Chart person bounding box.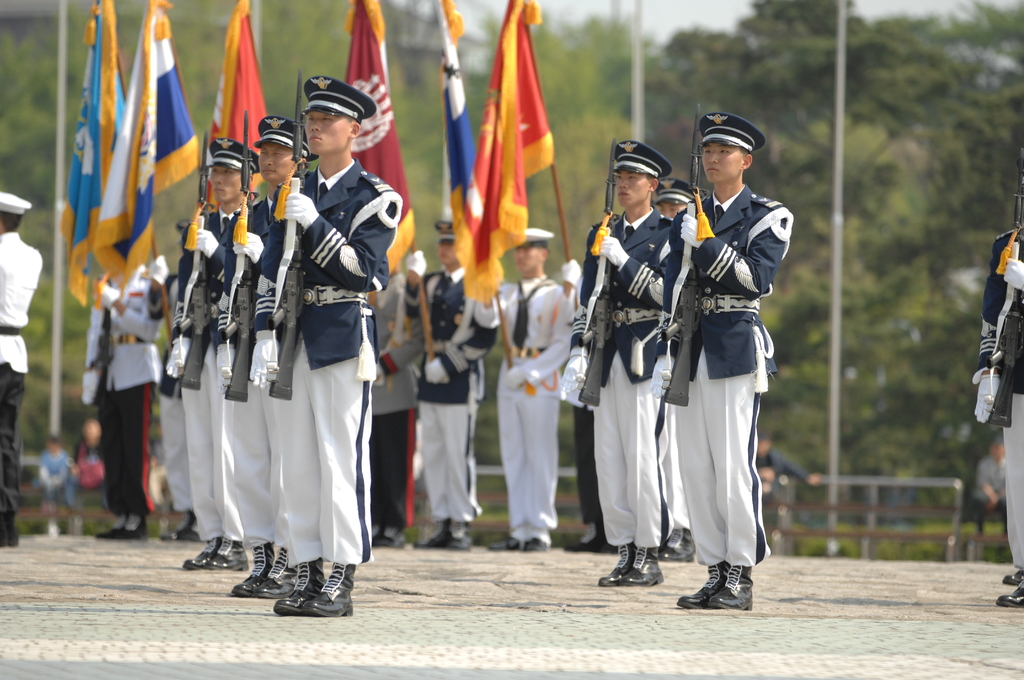
Charted: 233/117/319/601.
